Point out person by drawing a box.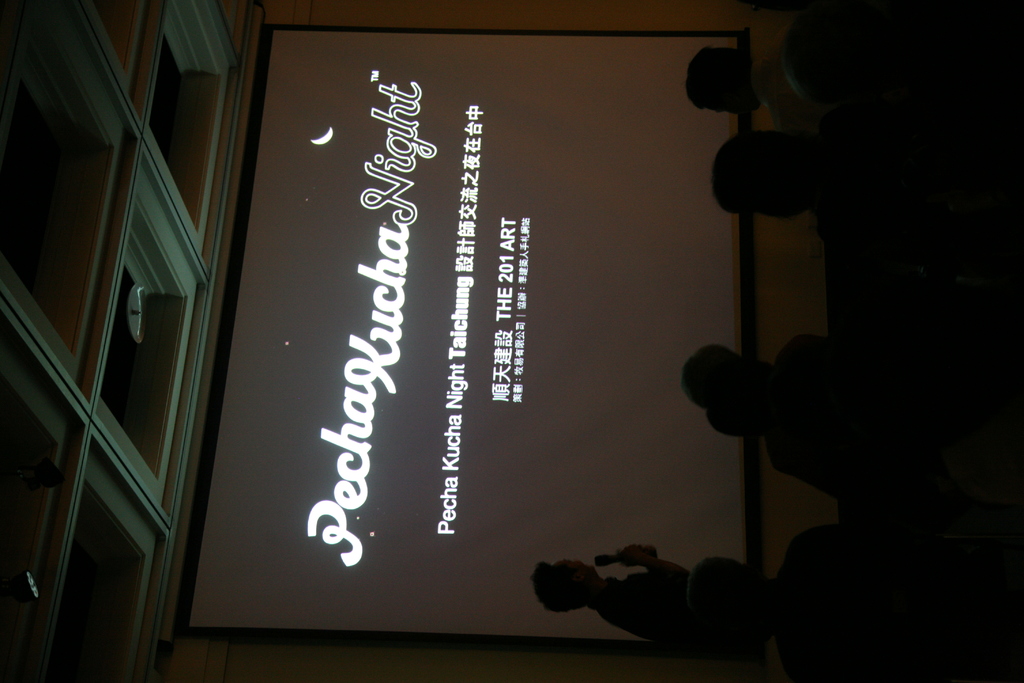
bbox=[686, 12, 948, 110].
